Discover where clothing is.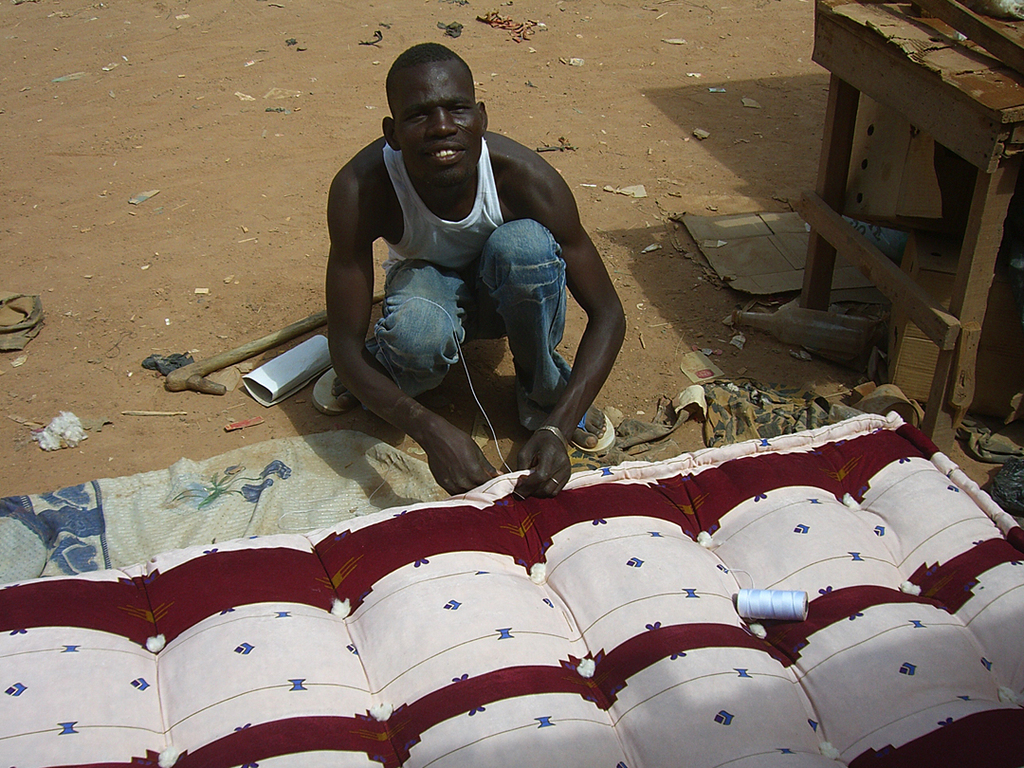
Discovered at [x1=320, y1=71, x2=608, y2=497].
